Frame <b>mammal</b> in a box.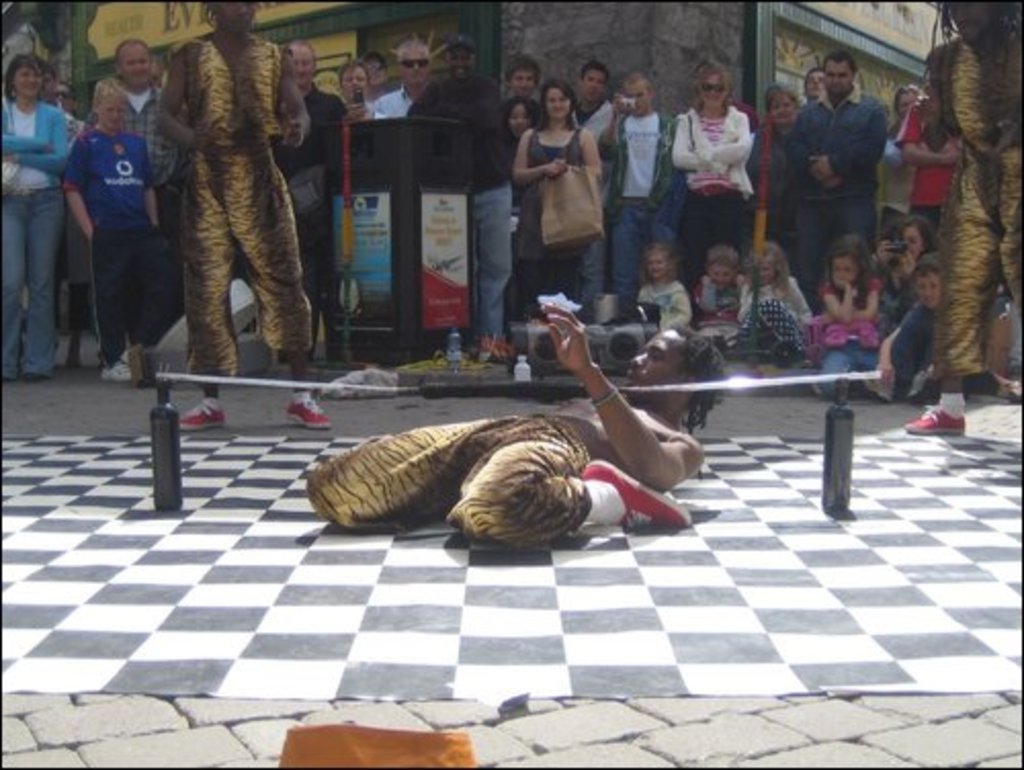
l=154, t=0, r=338, b=428.
